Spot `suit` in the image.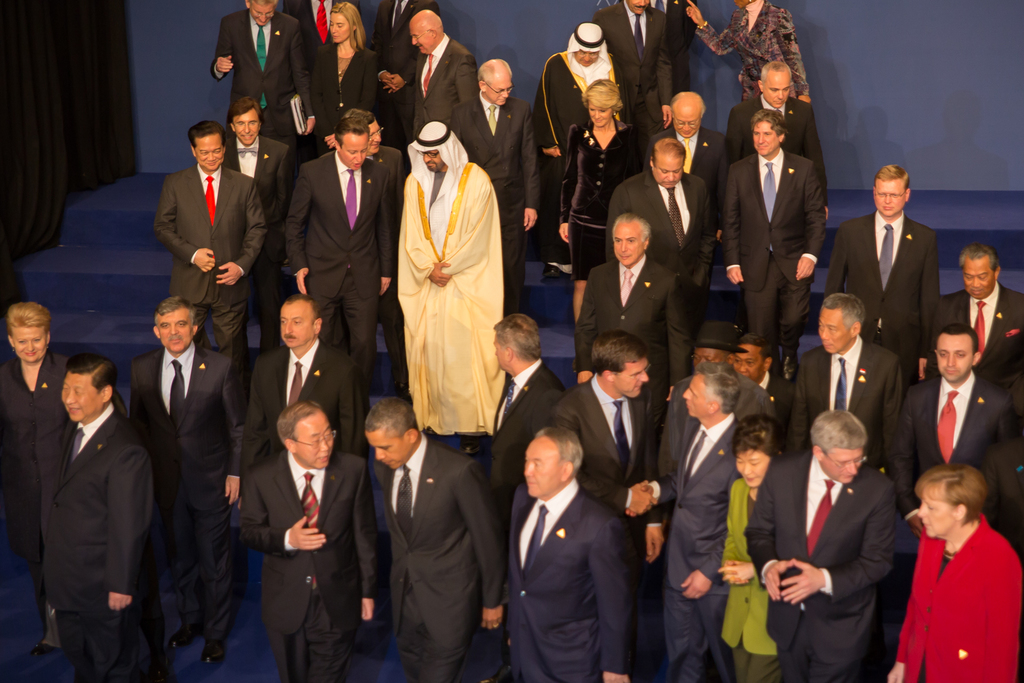
`suit` found at <region>924, 285, 1023, 379</region>.
